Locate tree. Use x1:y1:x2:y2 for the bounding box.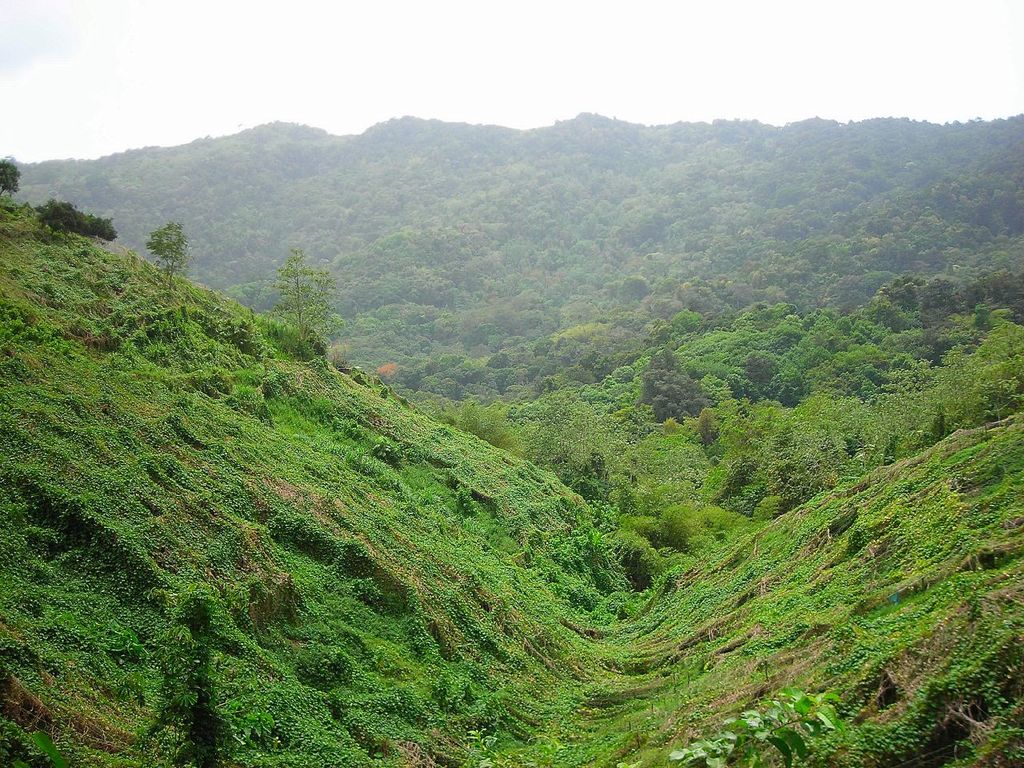
968:274:1023:298.
